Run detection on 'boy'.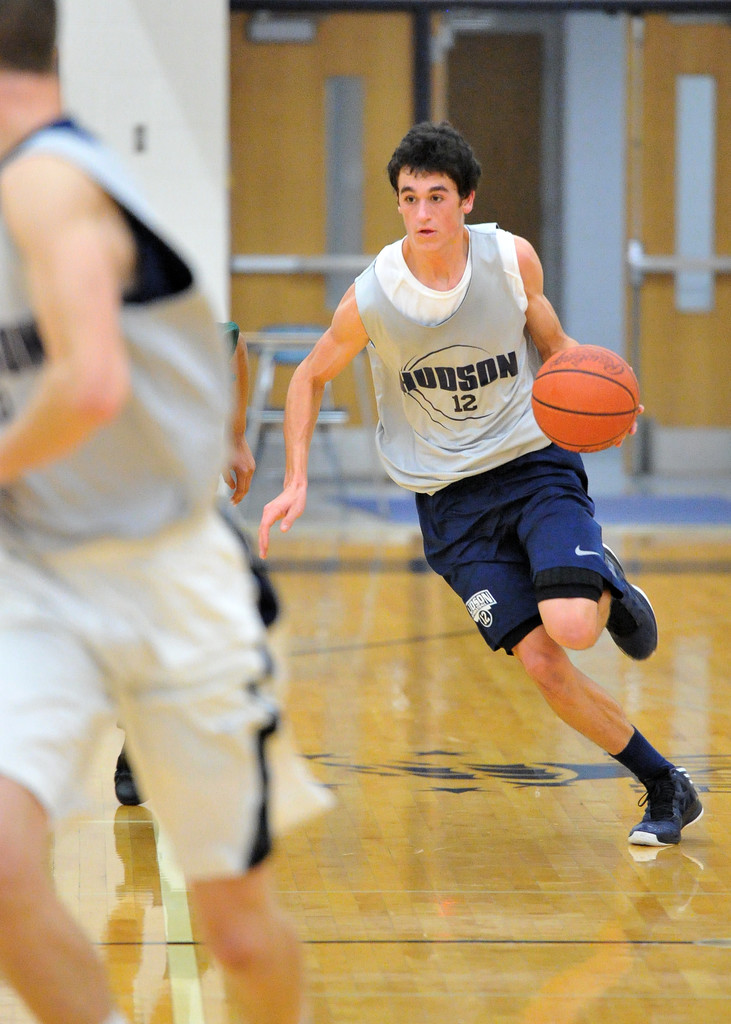
Result: x1=236, y1=134, x2=661, y2=784.
